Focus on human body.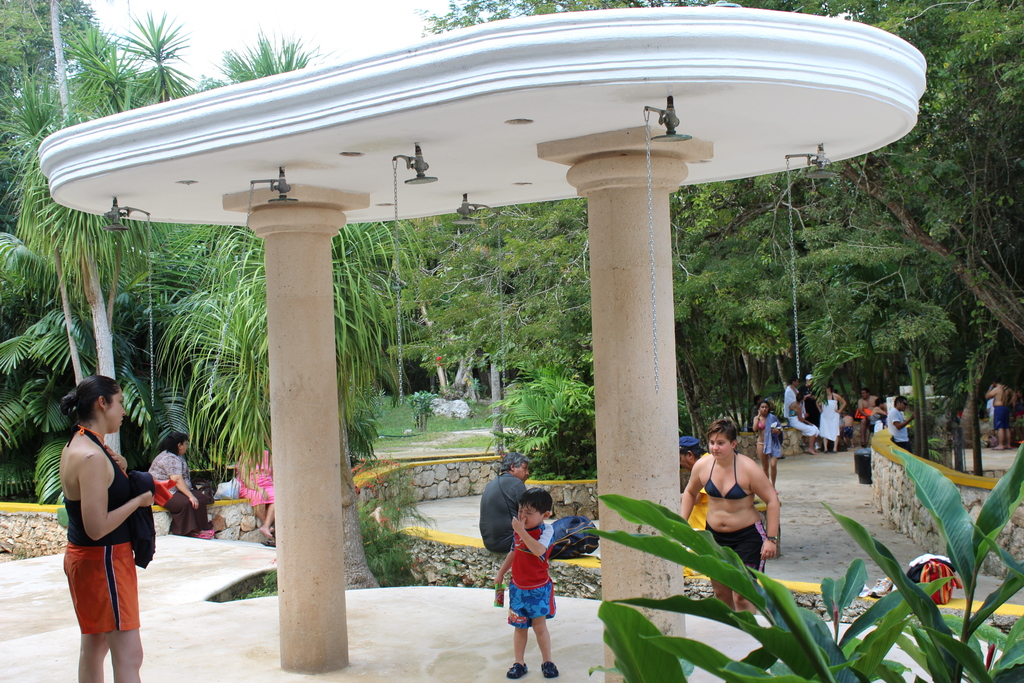
Focused at [752, 404, 774, 490].
